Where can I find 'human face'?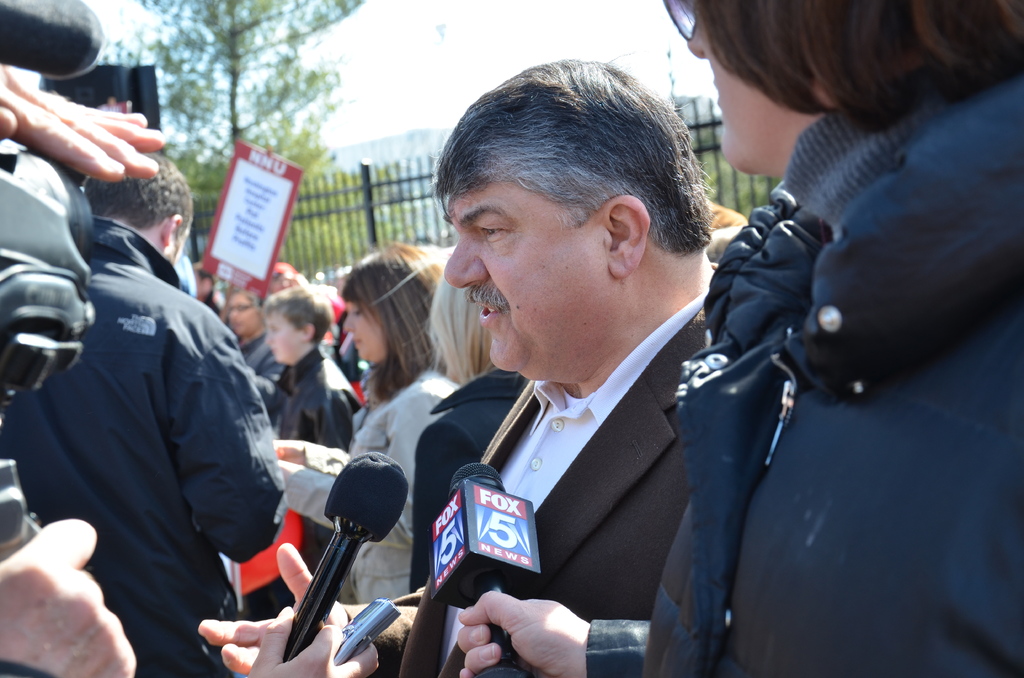
You can find it at 229 292 258 336.
